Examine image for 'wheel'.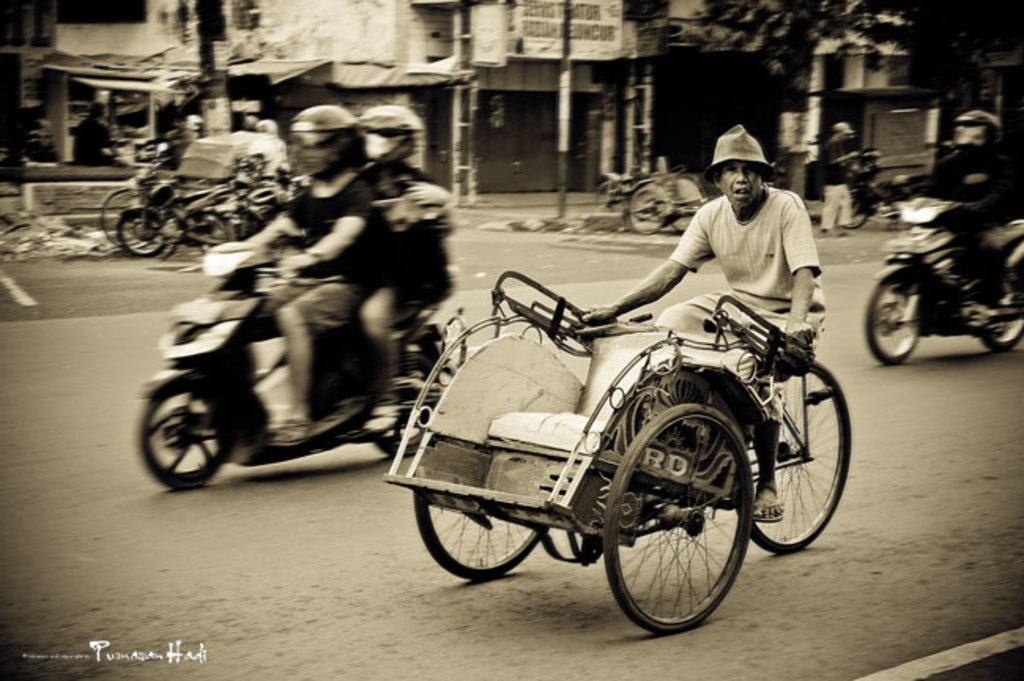
Examination result: 865:268:922:364.
